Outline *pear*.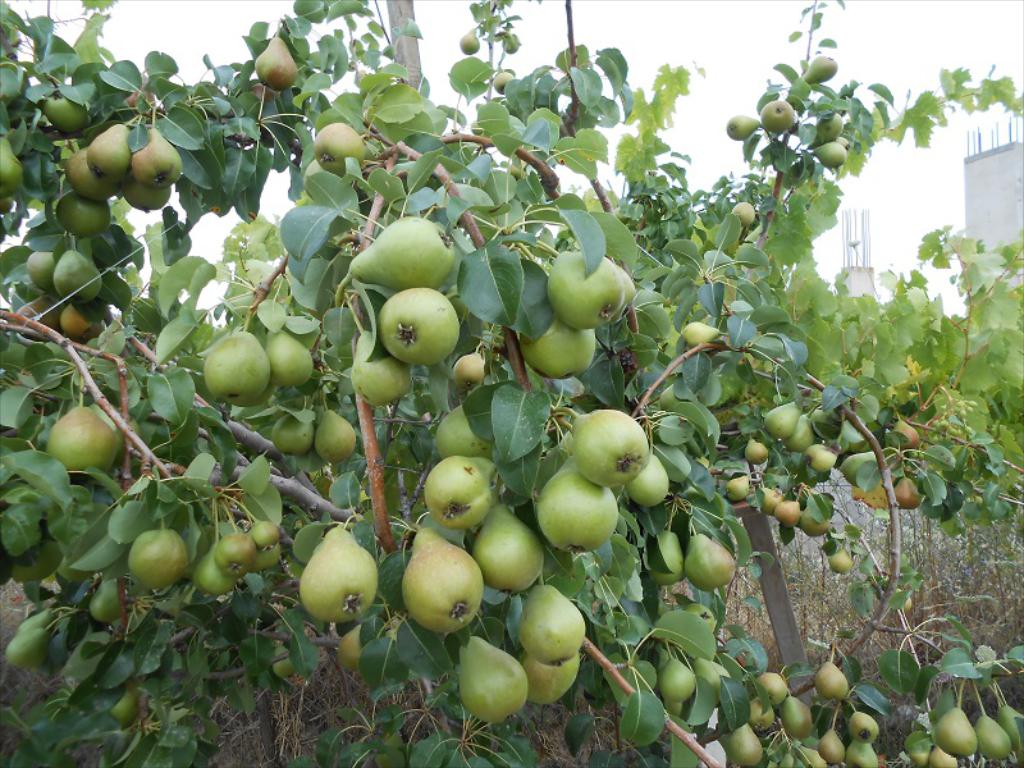
Outline: [805,443,840,474].
